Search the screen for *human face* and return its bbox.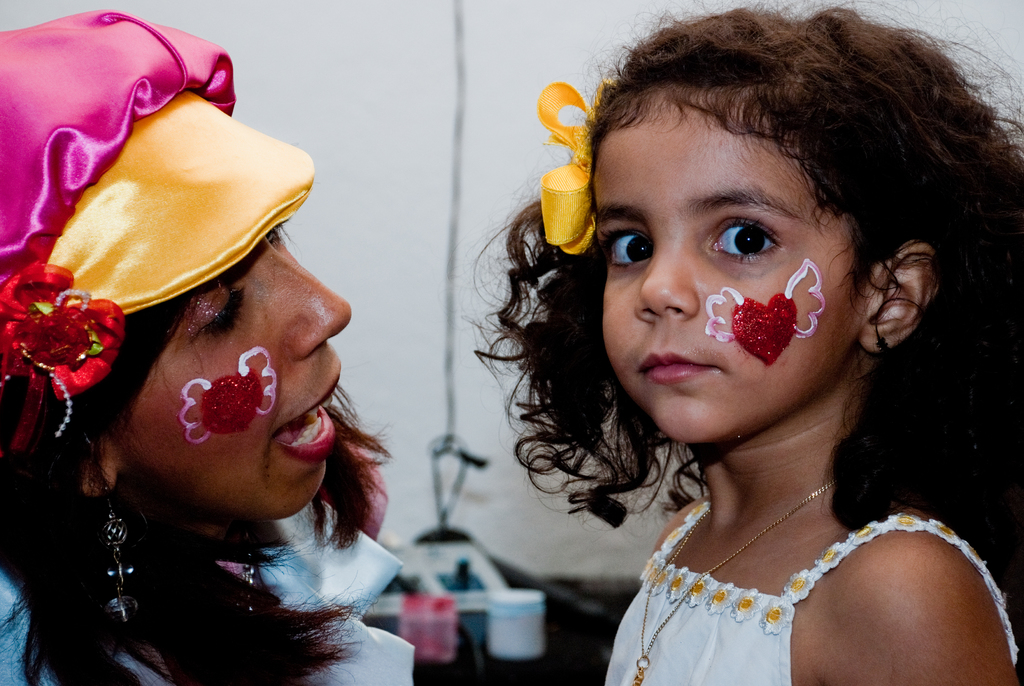
Found: crop(600, 88, 874, 443).
